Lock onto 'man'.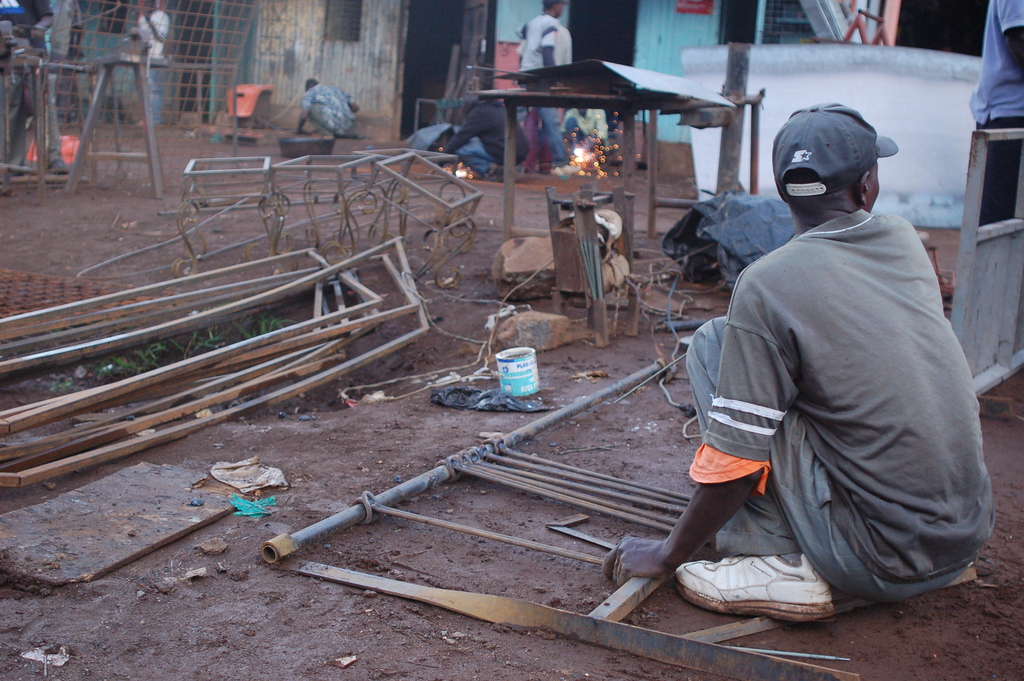
Locked: [294,72,364,138].
